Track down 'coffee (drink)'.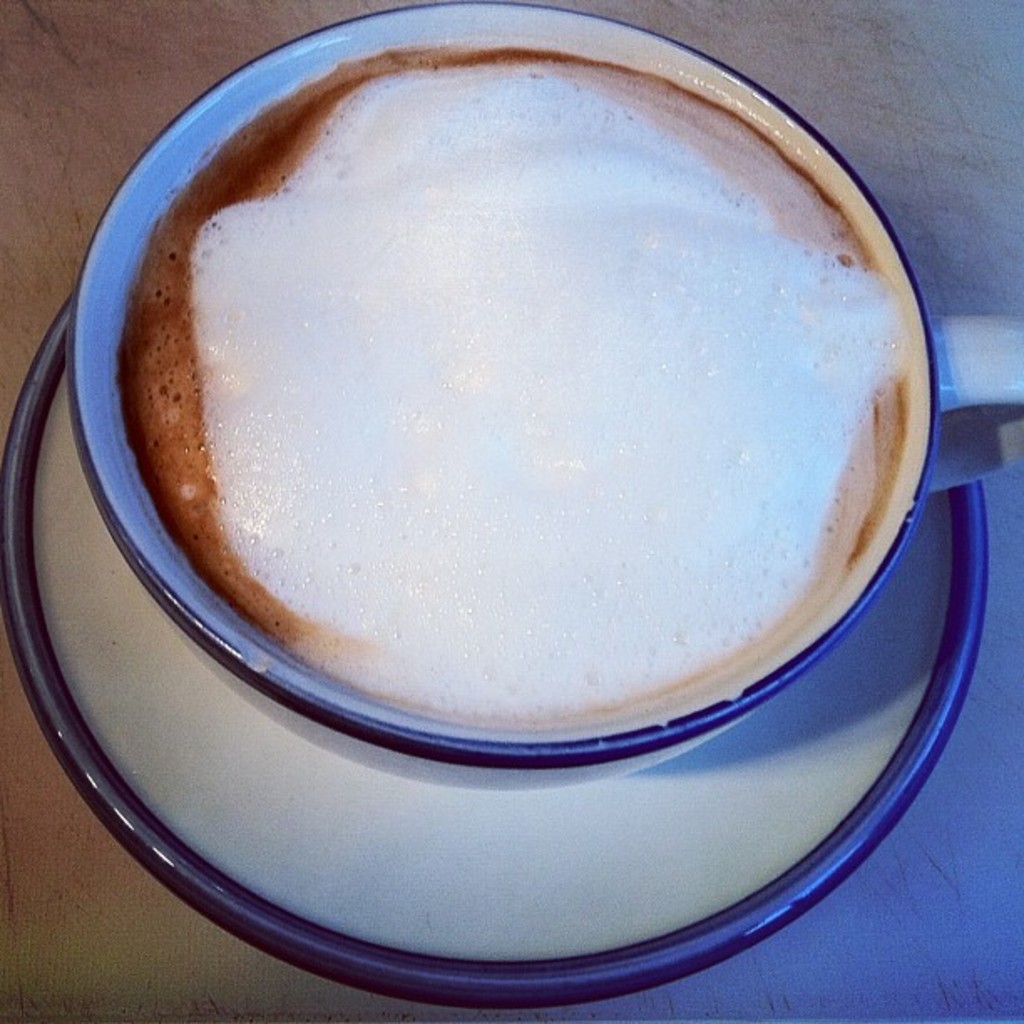
Tracked to Rect(107, 28, 919, 721).
